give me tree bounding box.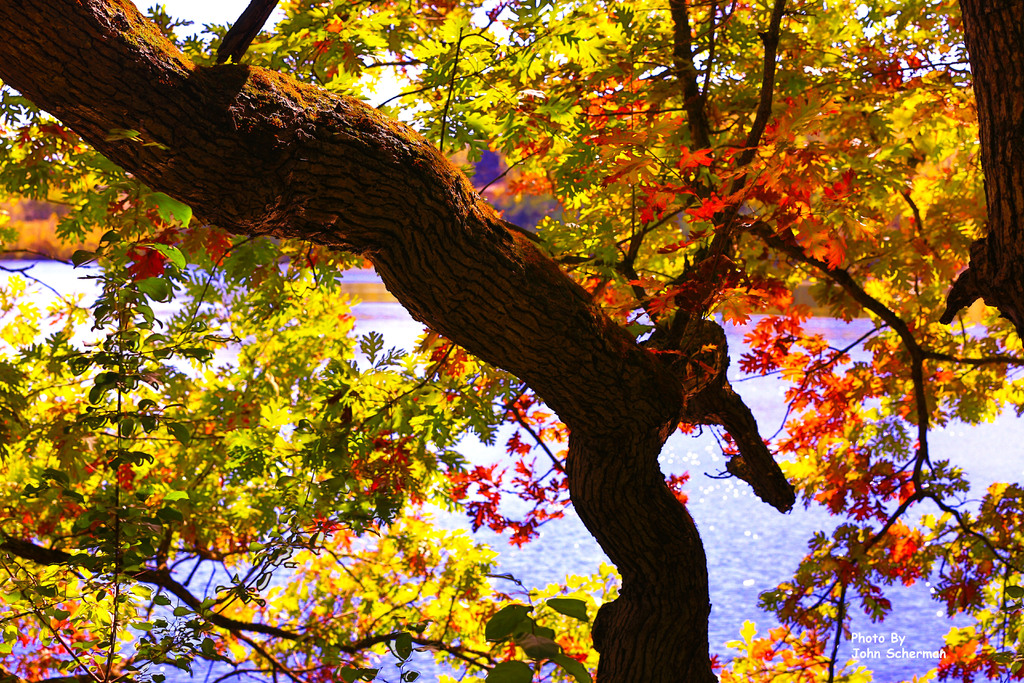
bbox=(0, 0, 1023, 682).
